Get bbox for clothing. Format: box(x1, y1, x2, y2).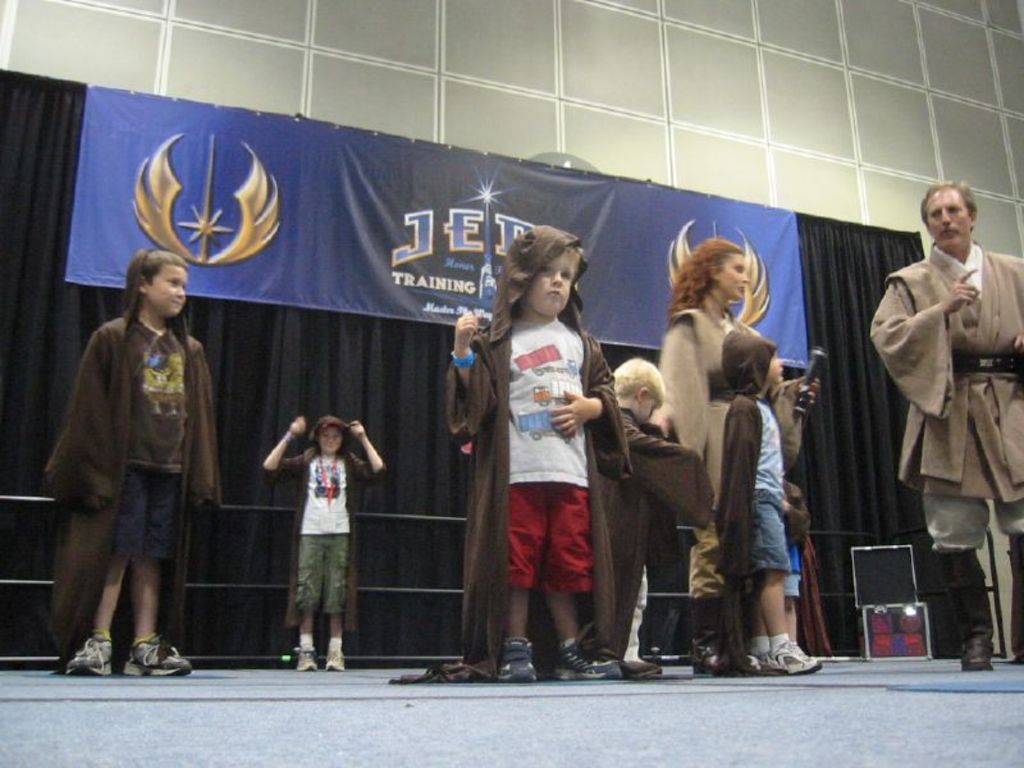
box(45, 257, 232, 690).
